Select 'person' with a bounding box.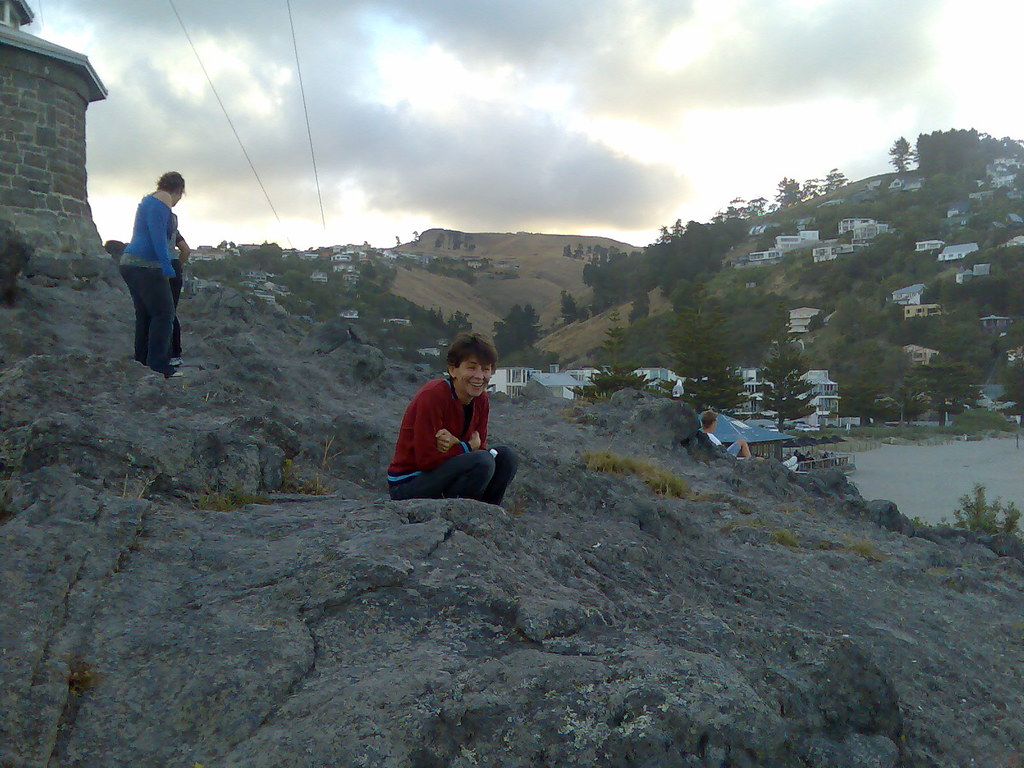
{"x1": 117, "y1": 168, "x2": 188, "y2": 380}.
